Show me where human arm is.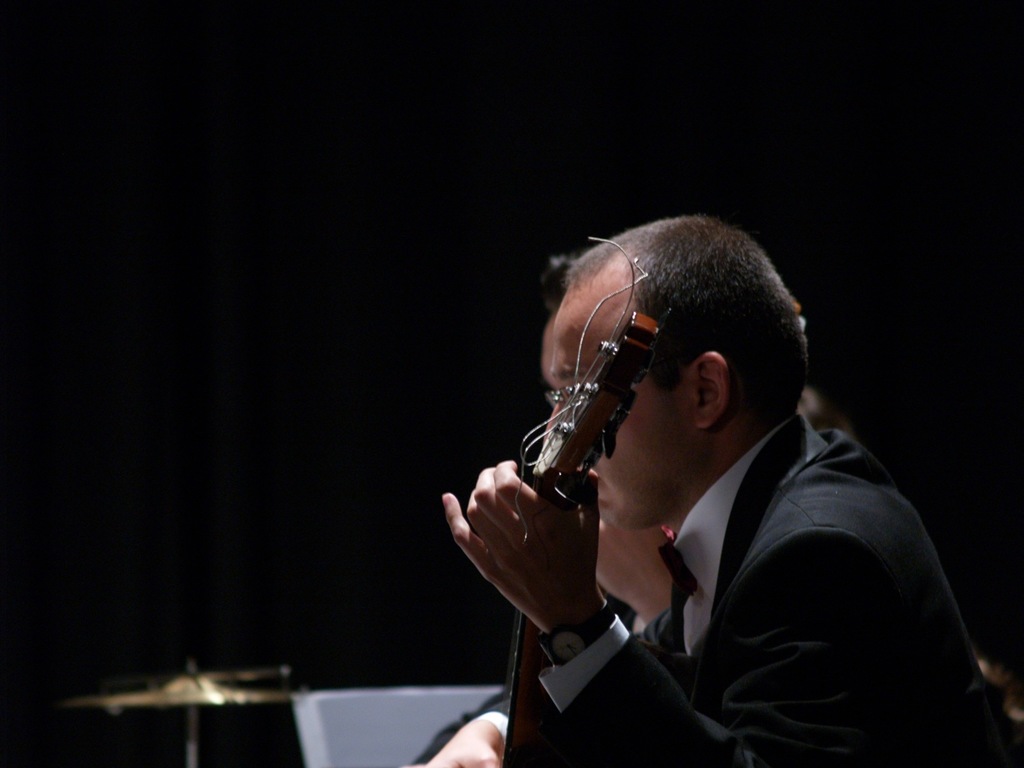
human arm is at [439, 458, 900, 767].
